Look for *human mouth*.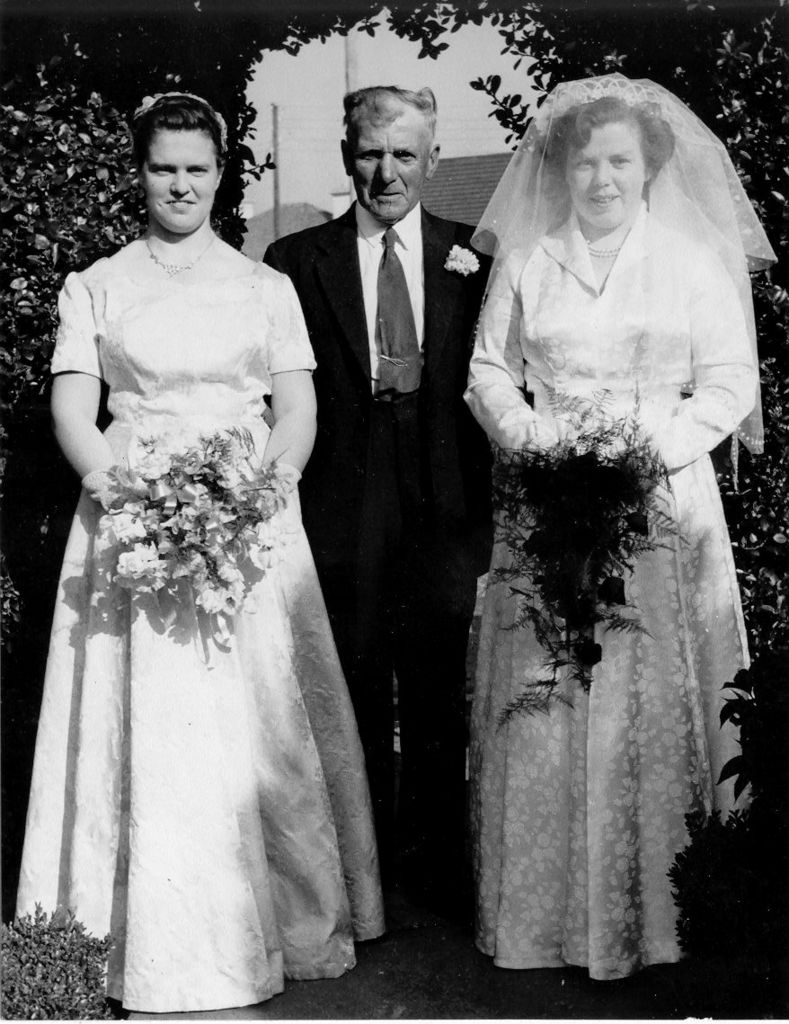
Found: detection(586, 193, 618, 211).
